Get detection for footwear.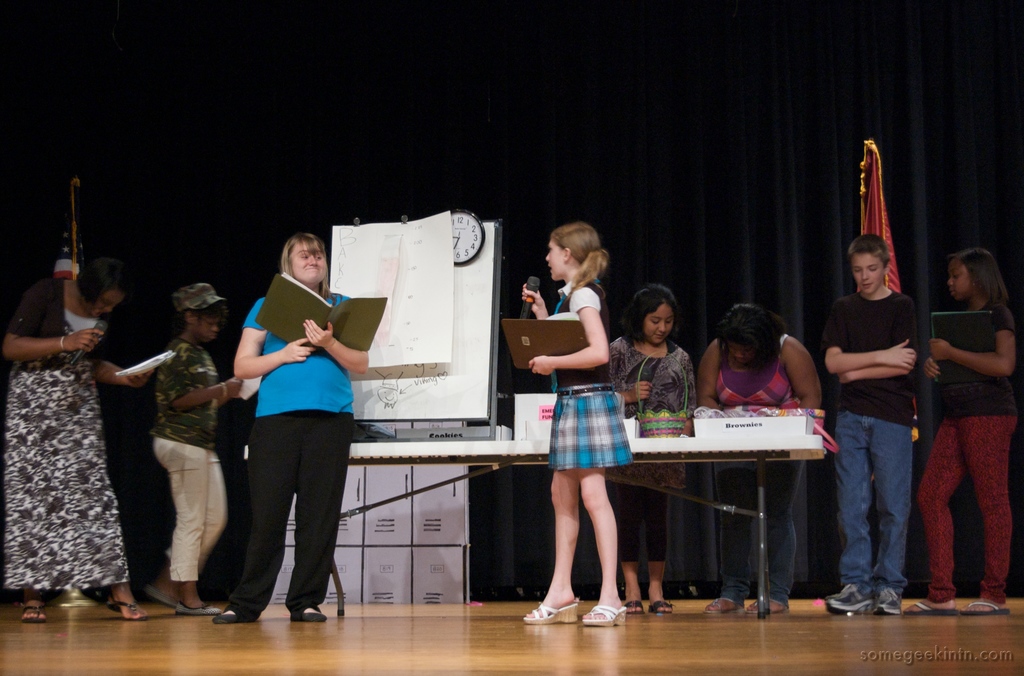
Detection: 580, 602, 625, 629.
